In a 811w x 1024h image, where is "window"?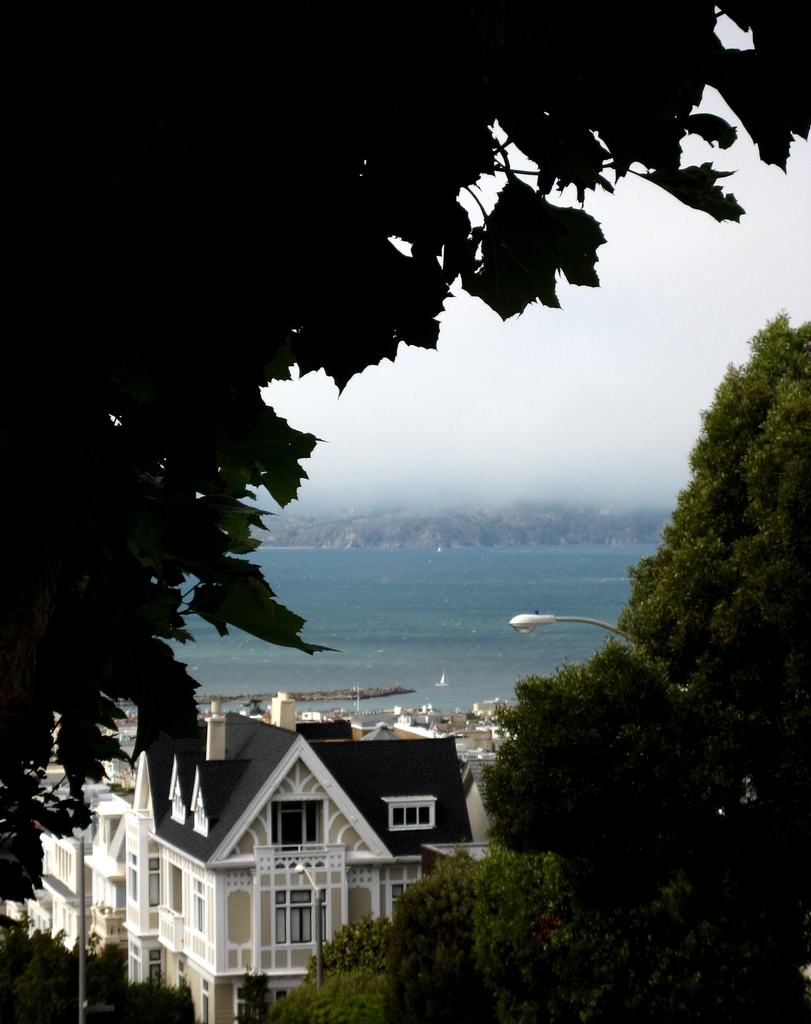
274, 883, 327, 953.
